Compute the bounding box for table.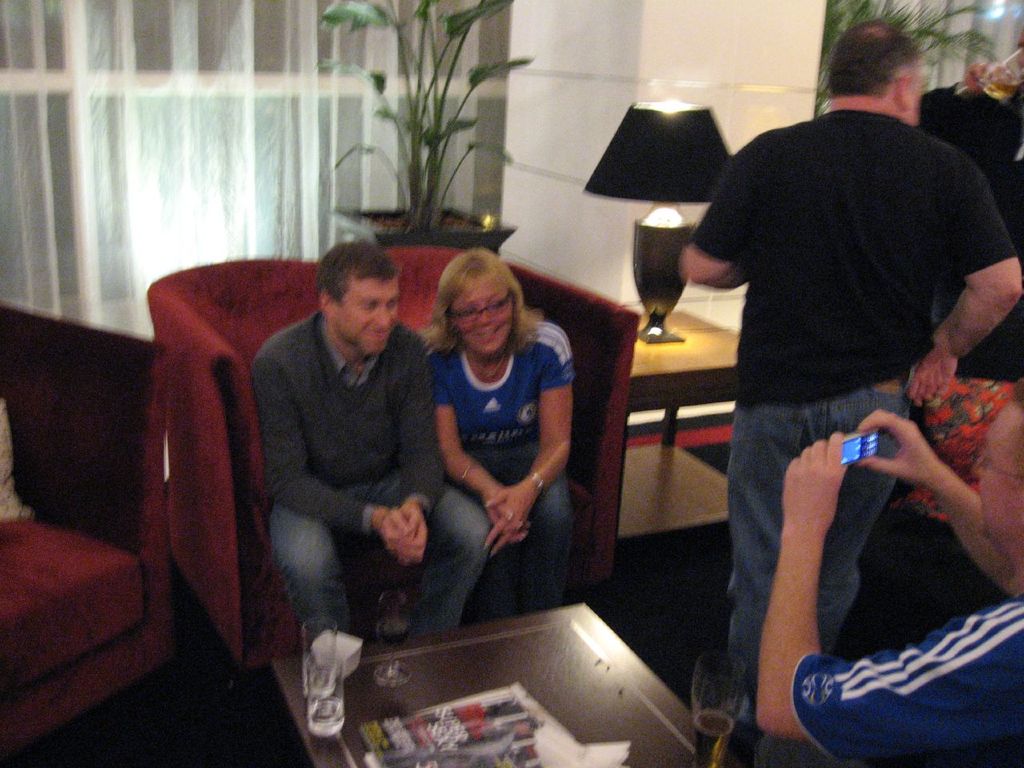
Rect(631, 298, 742, 445).
